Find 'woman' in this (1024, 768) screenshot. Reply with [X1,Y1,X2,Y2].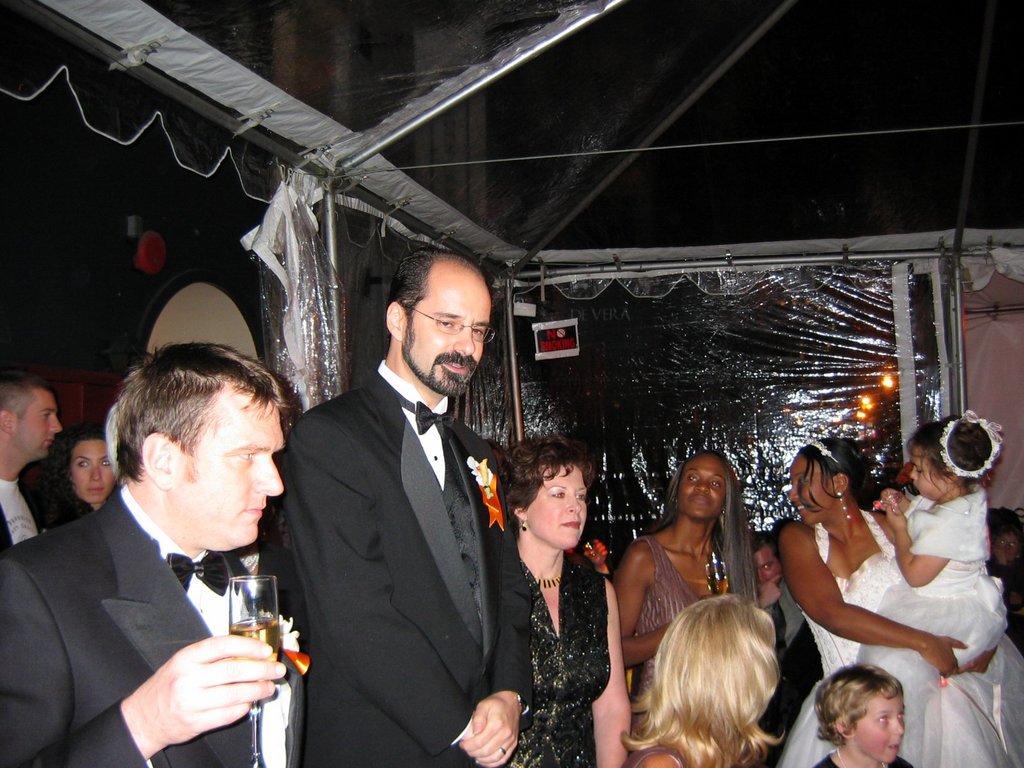
[991,521,1021,643].
